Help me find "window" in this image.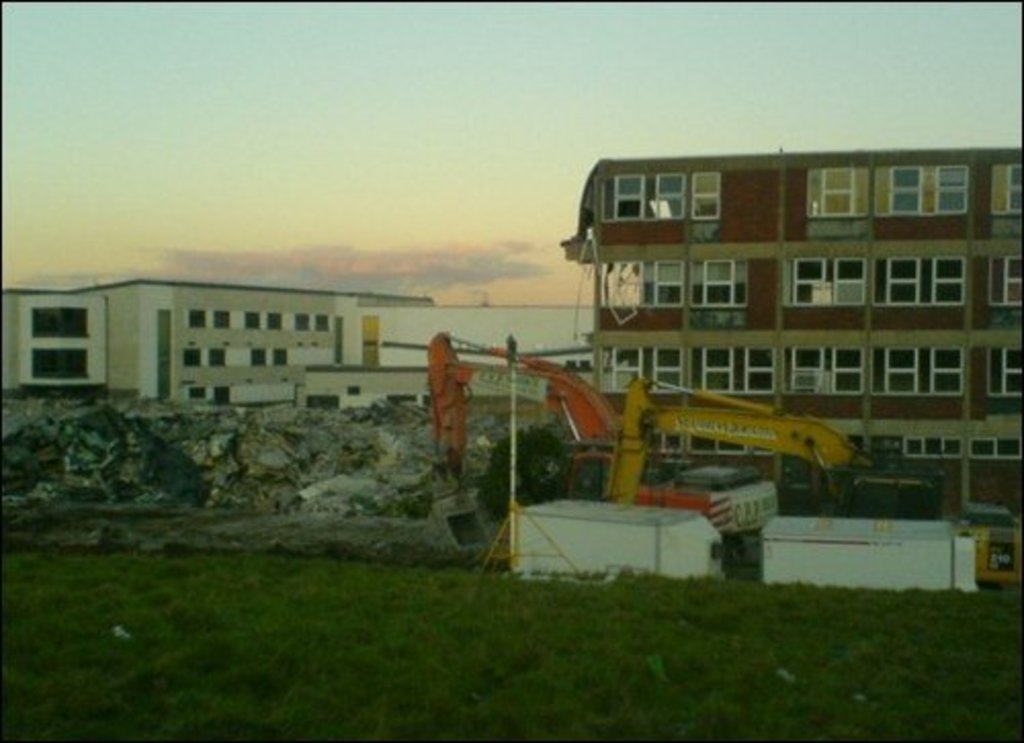
Found it: [274,346,287,362].
